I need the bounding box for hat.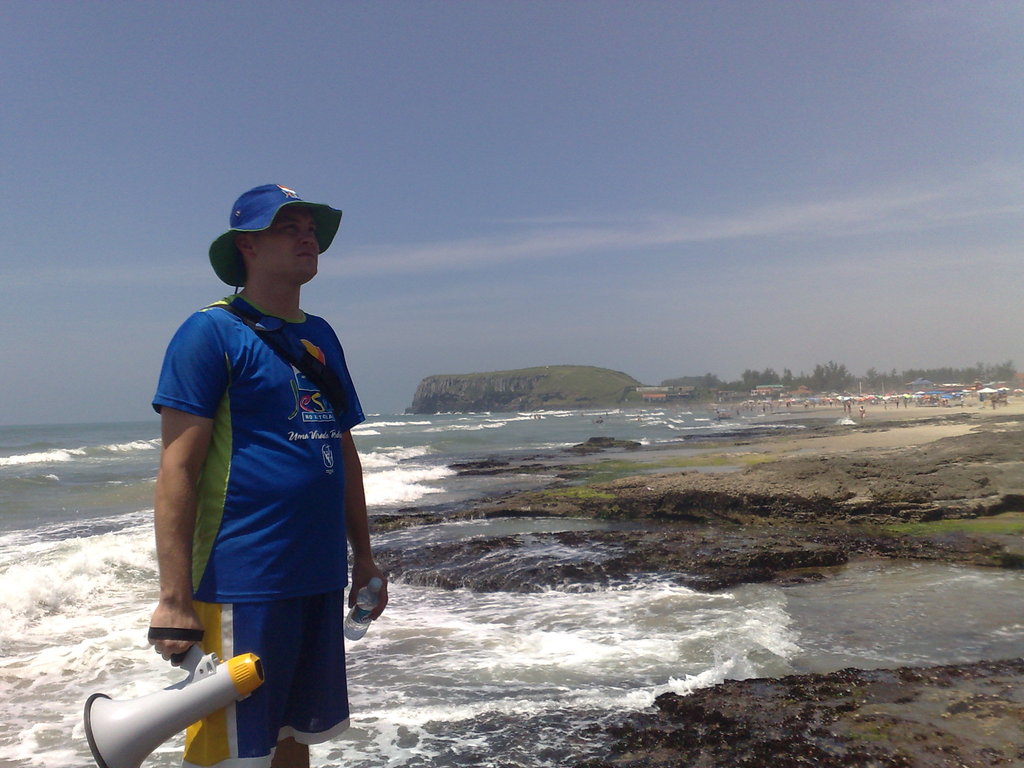
Here it is: [202, 169, 353, 291].
